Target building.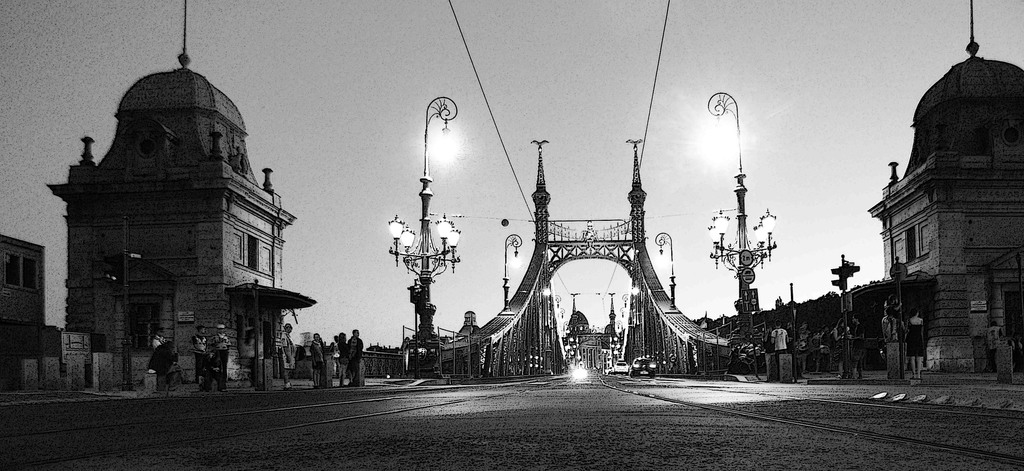
Target region: 868, 0, 1021, 371.
